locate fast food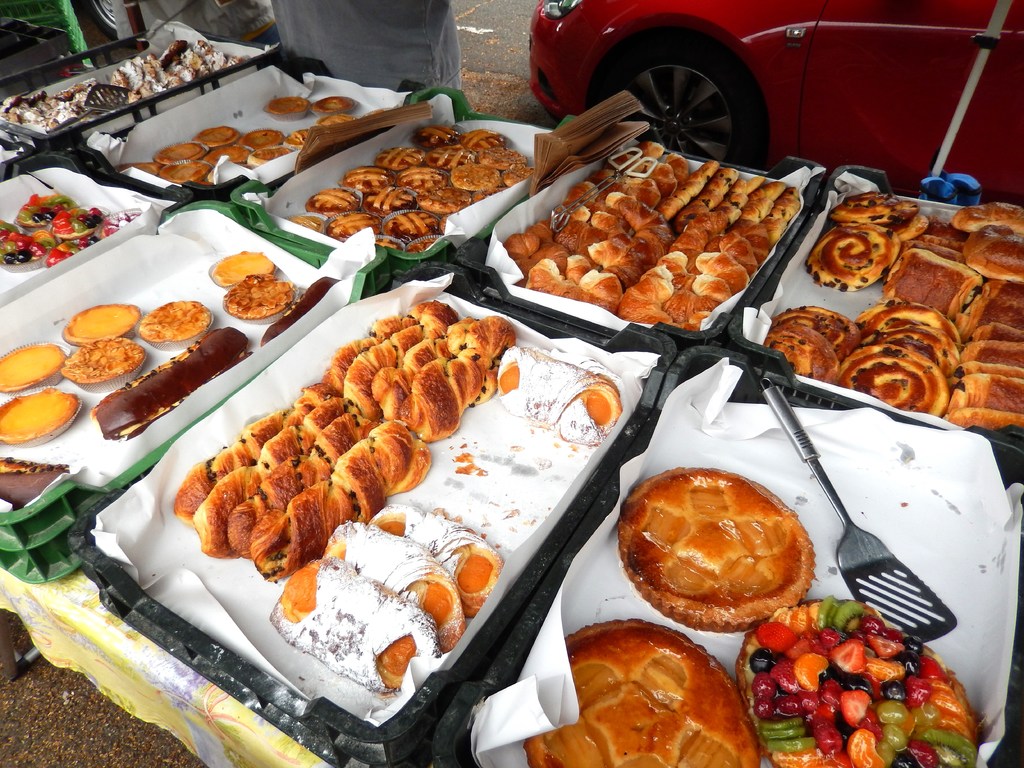
bbox=[498, 230, 572, 284]
